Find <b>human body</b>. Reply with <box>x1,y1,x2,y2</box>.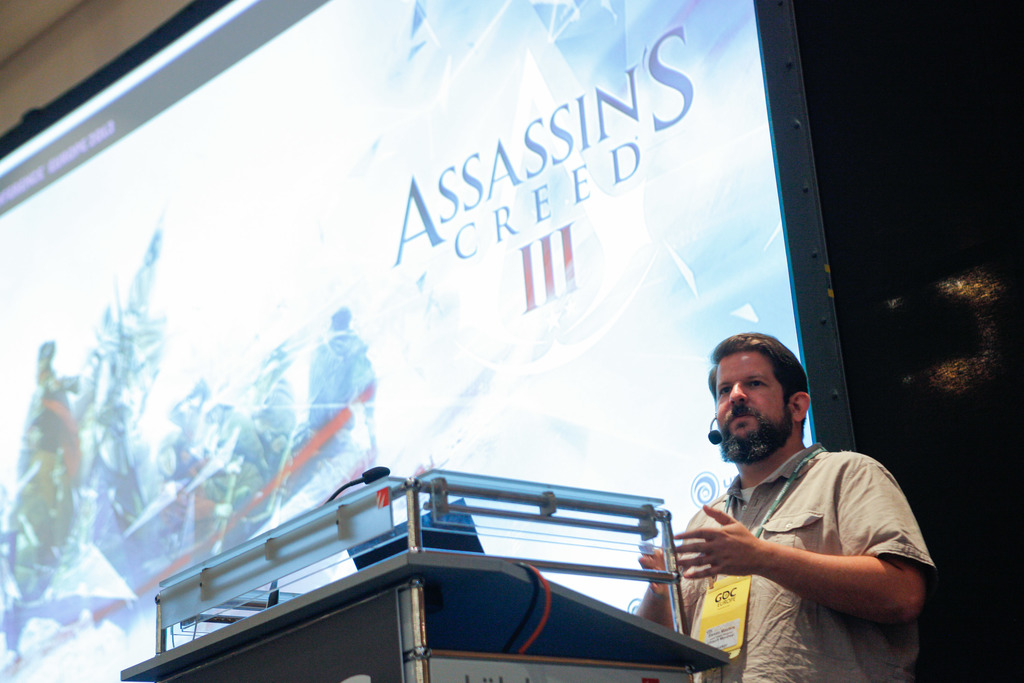
<box>1,367,84,641</box>.
